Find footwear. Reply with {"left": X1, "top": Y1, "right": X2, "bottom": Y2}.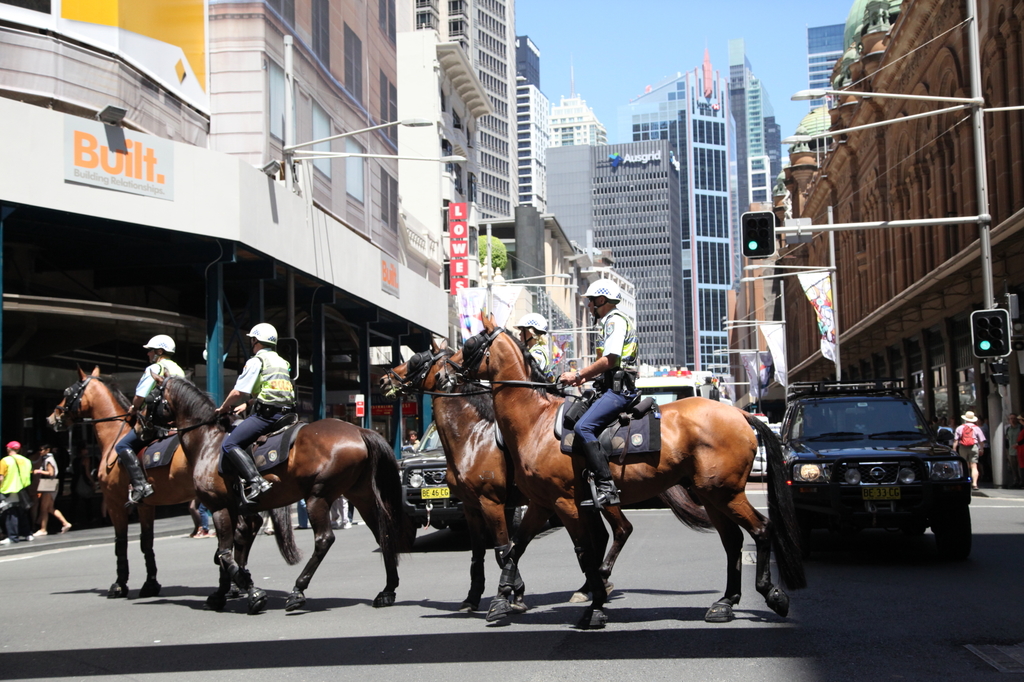
{"left": 58, "top": 521, "right": 73, "bottom": 534}.
